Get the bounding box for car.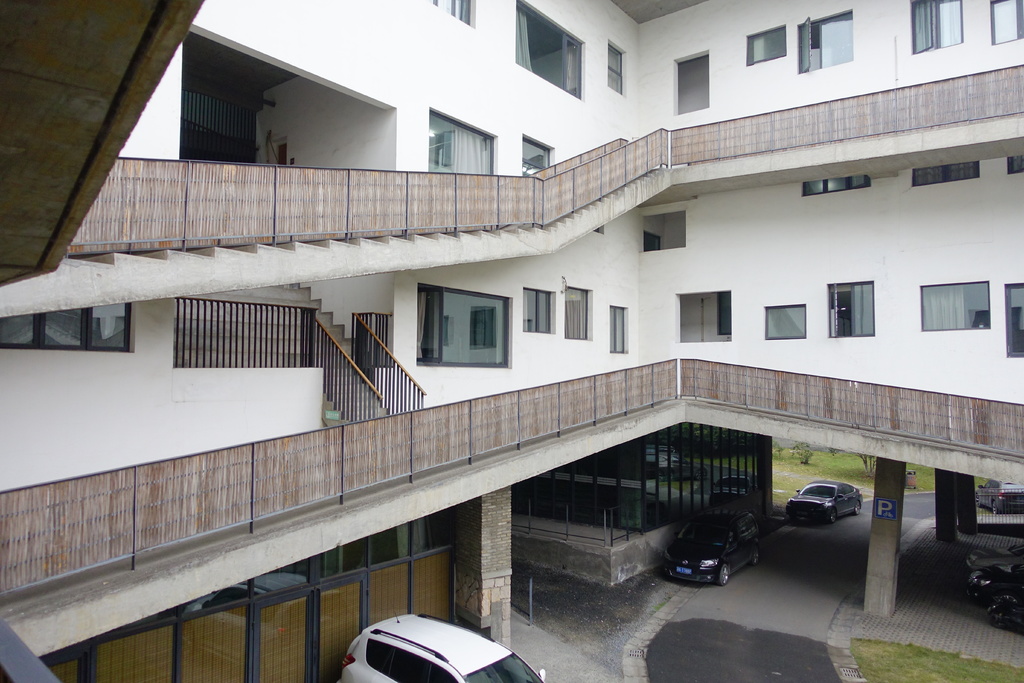
x1=964 y1=563 x2=1023 y2=605.
